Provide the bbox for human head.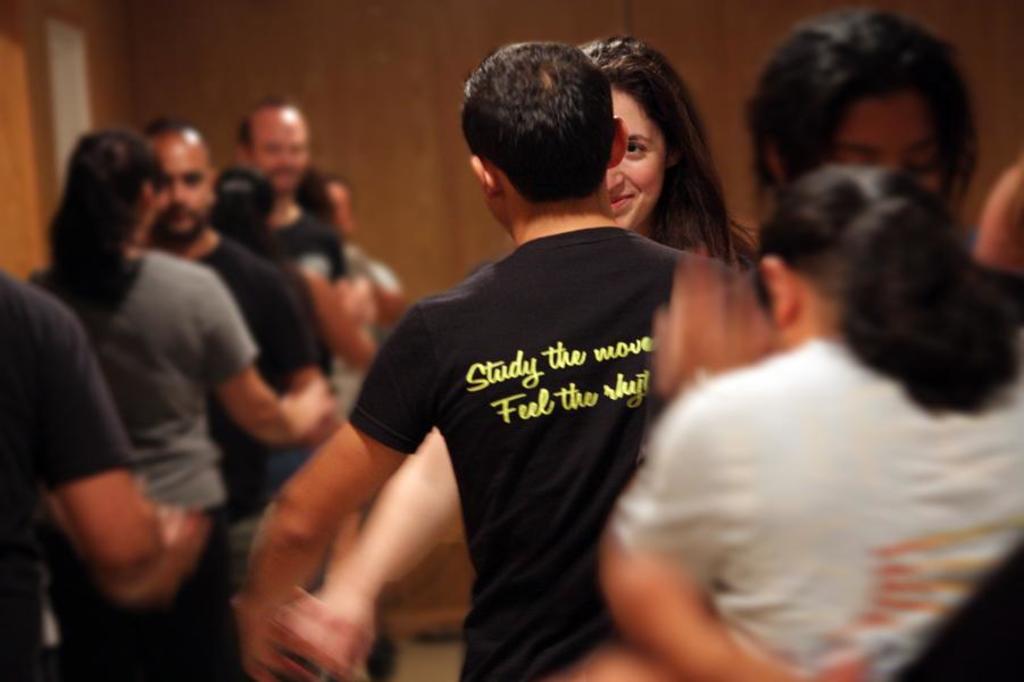
(461, 40, 640, 223).
